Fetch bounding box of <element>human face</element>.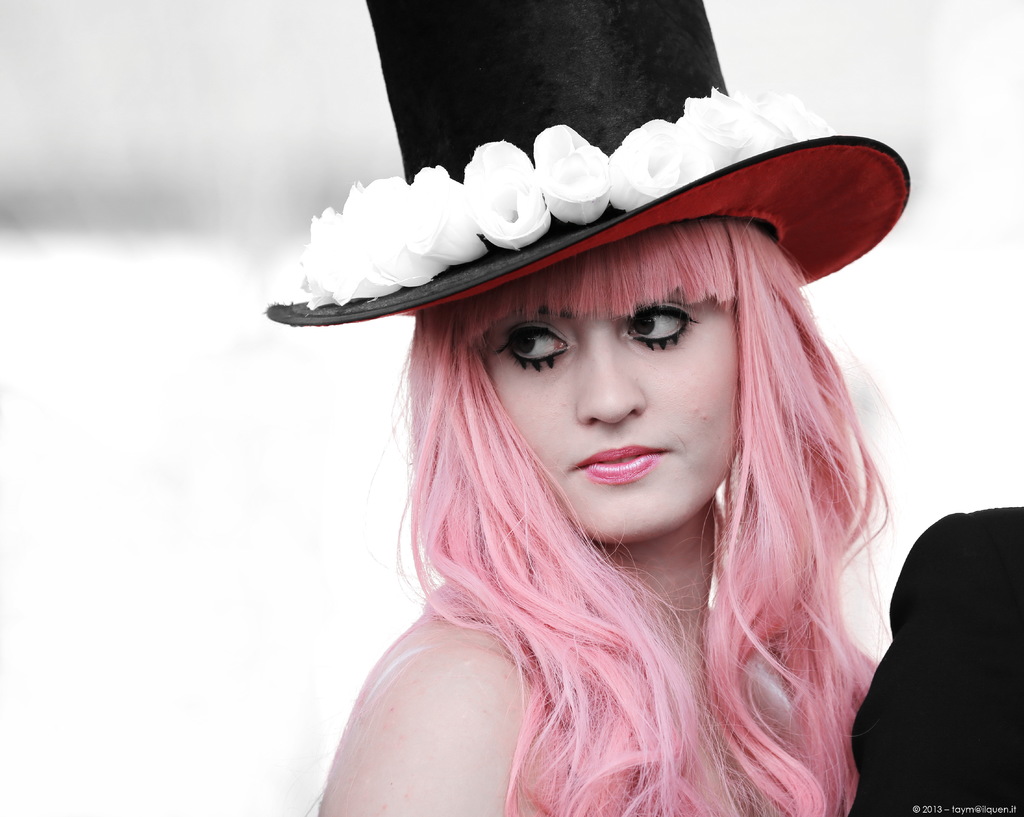
Bbox: box(475, 286, 742, 542).
